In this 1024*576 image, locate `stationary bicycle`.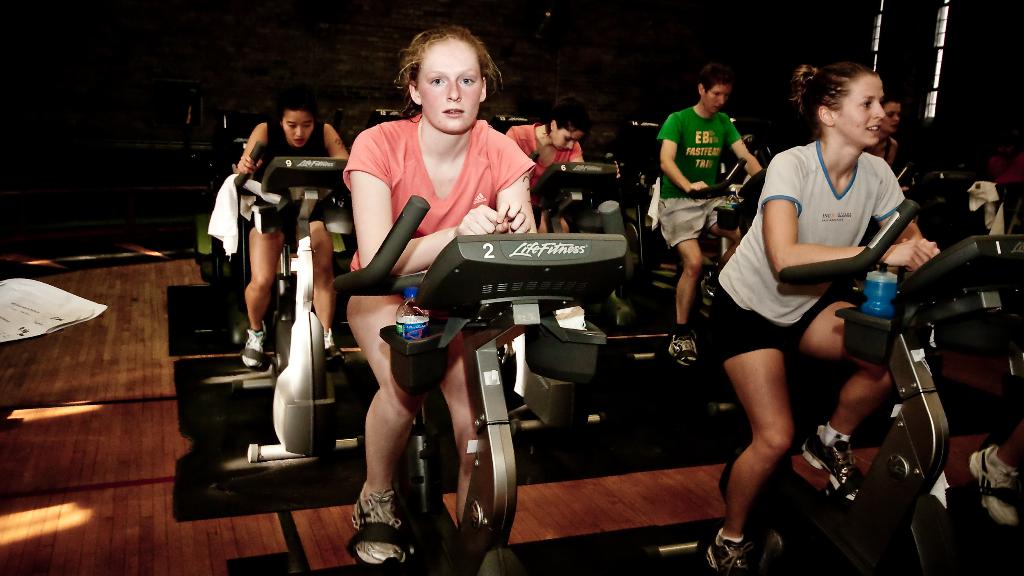
Bounding box: bbox=(194, 140, 367, 482).
